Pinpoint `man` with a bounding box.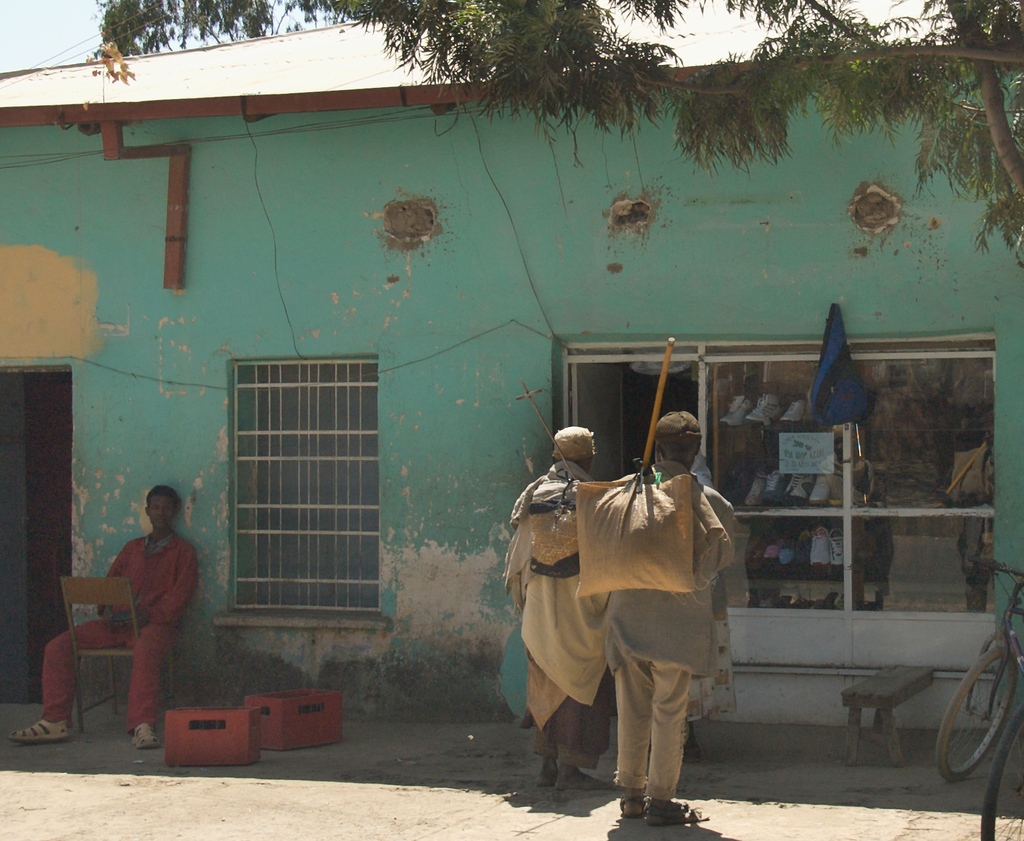
<bbox>601, 409, 739, 828</bbox>.
